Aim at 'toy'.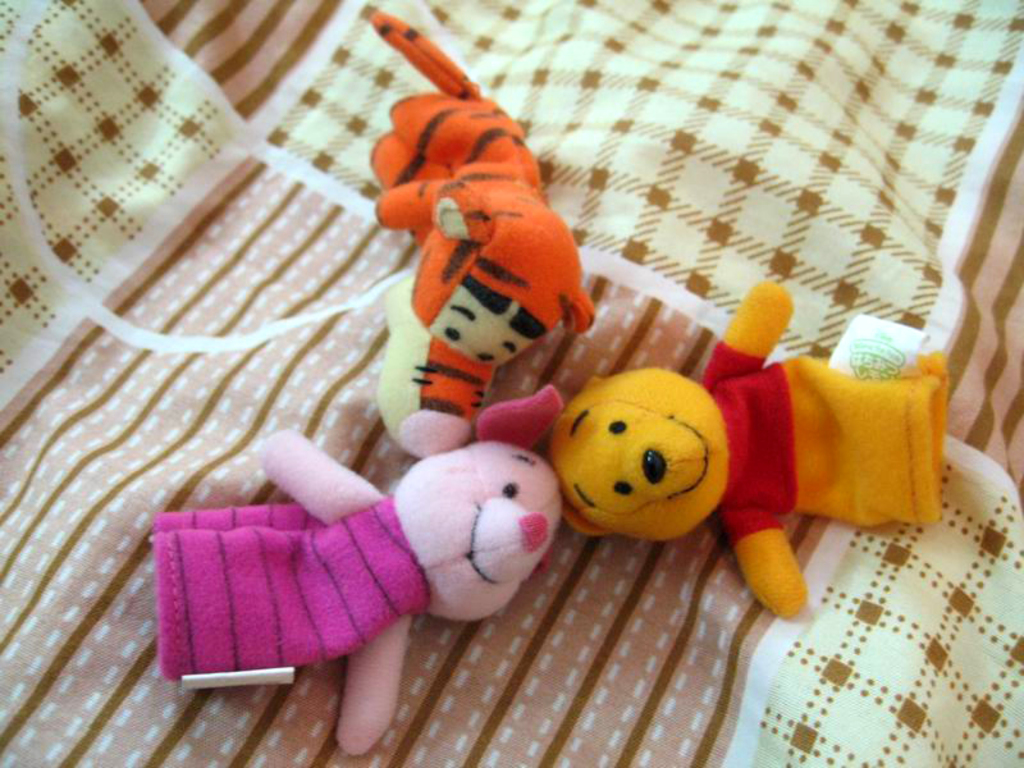
Aimed at 559, 344, 928, 613.
